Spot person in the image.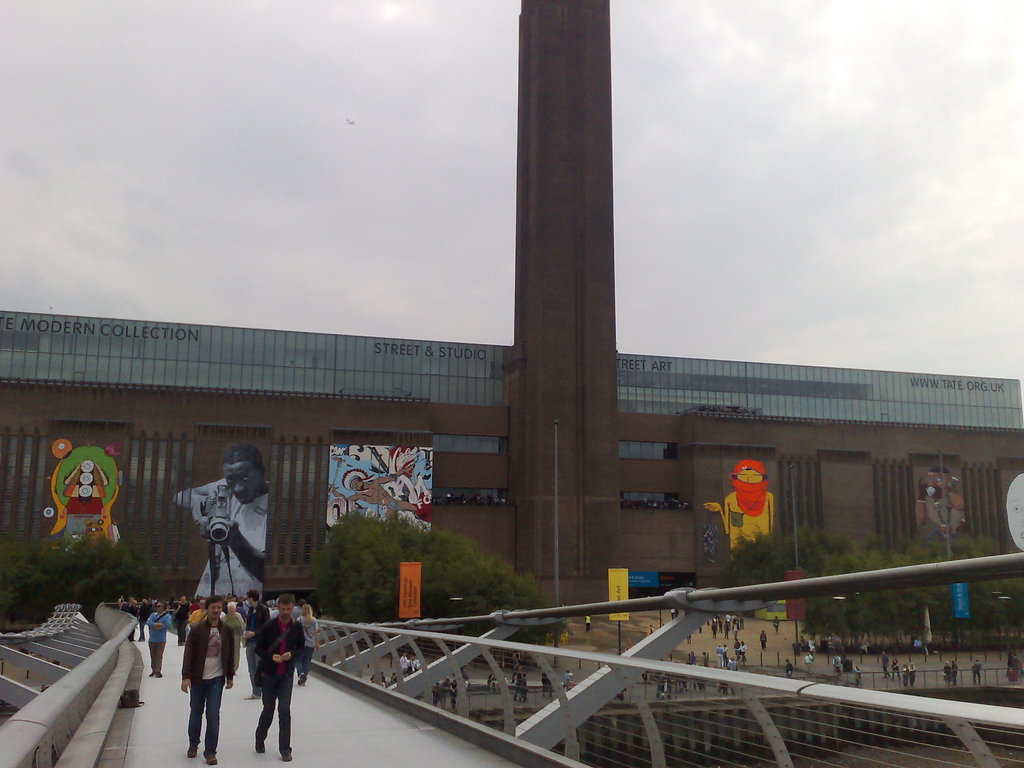
person found at bbox=(649, 621, 650, 637).
